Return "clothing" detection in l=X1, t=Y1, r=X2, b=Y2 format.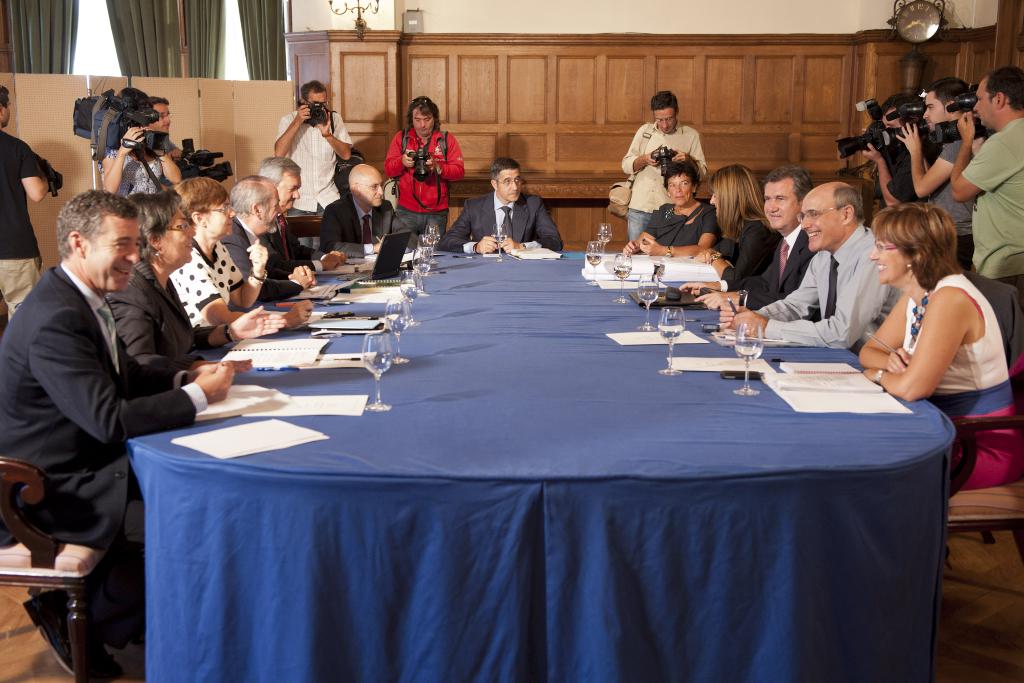
l=445, t=192, r=562, b=253.
